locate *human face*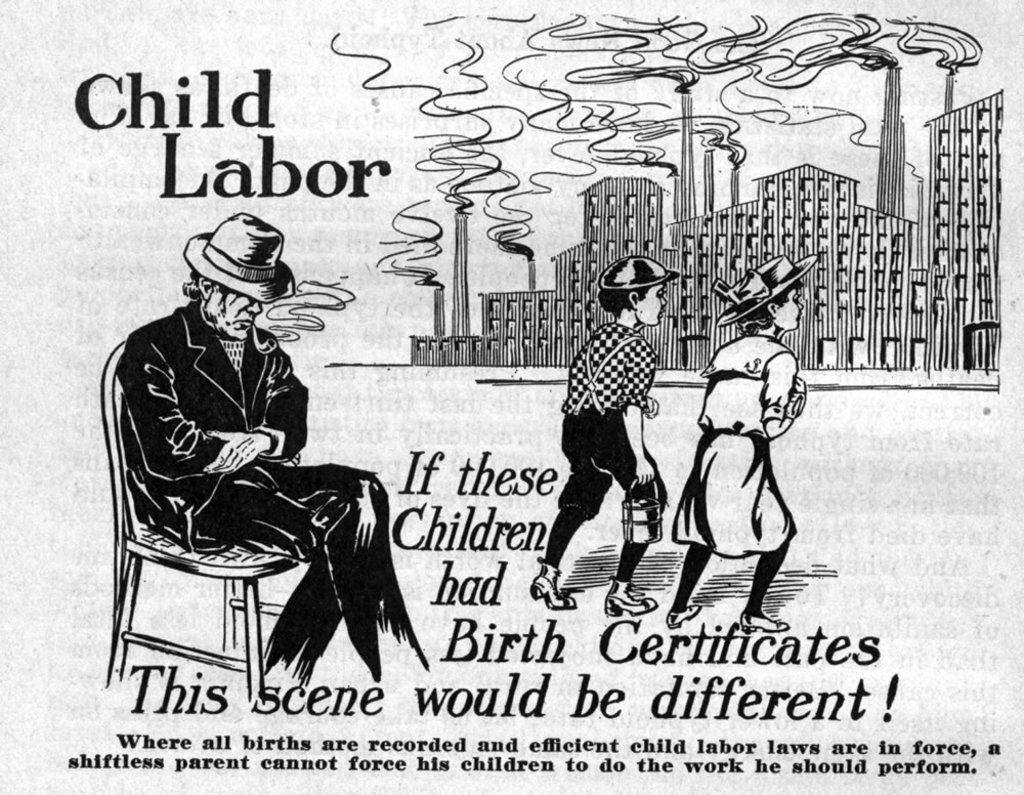
BBox(770, 290, 805, 333)
